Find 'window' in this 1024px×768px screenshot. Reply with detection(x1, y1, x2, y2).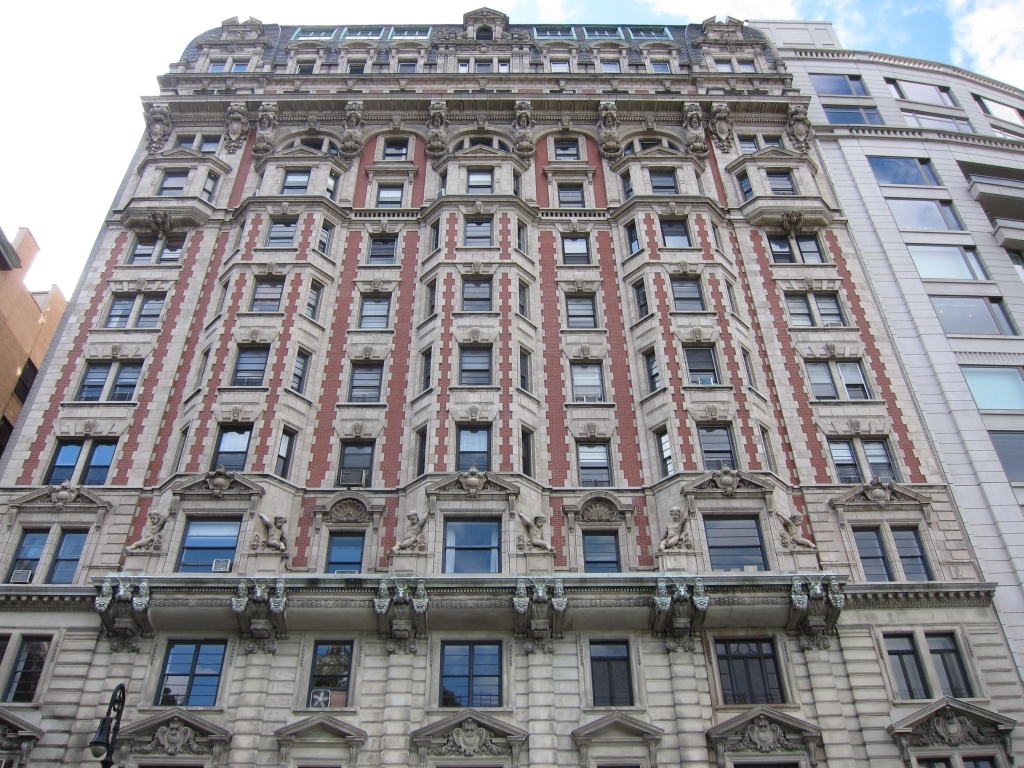
detection(888, 114, 974, 137).
